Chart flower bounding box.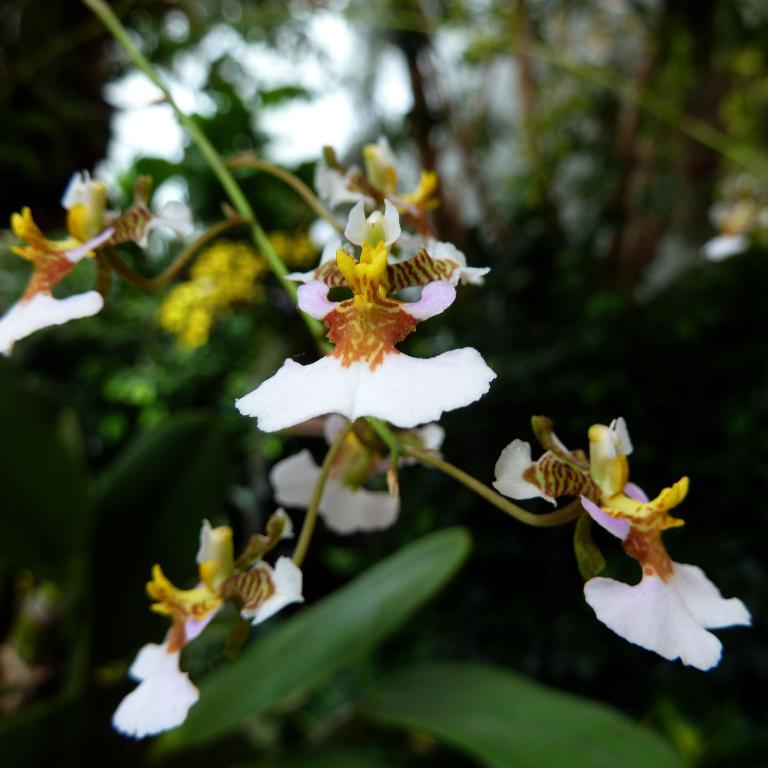
Charted: [left=7, top=168, right=150, bottom=284].
